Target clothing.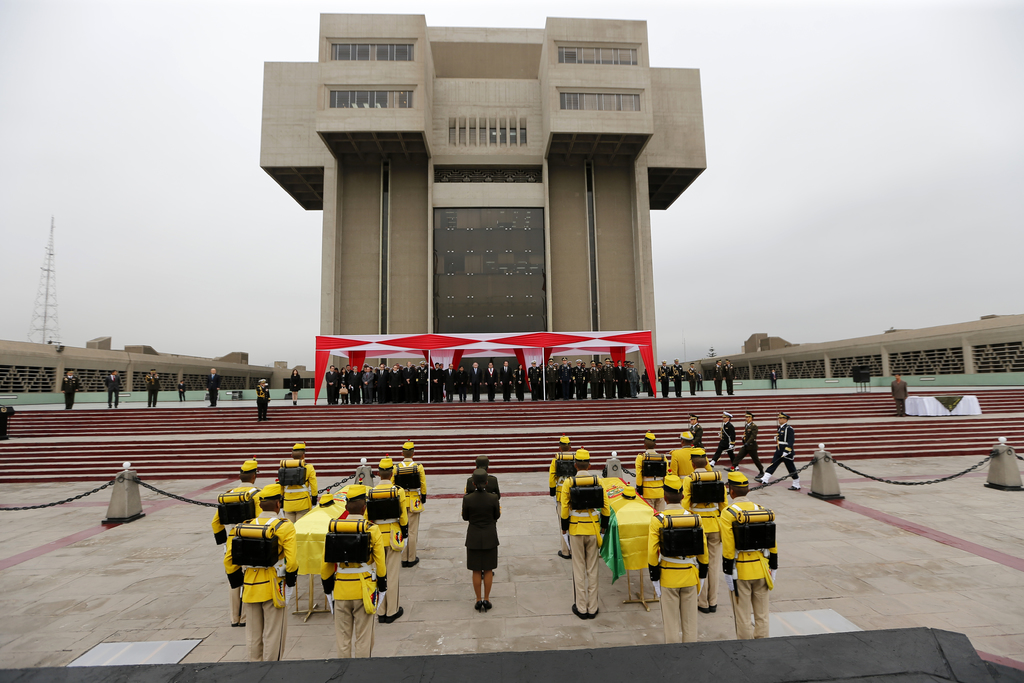
Target region: (226, 511, 299, 659).
